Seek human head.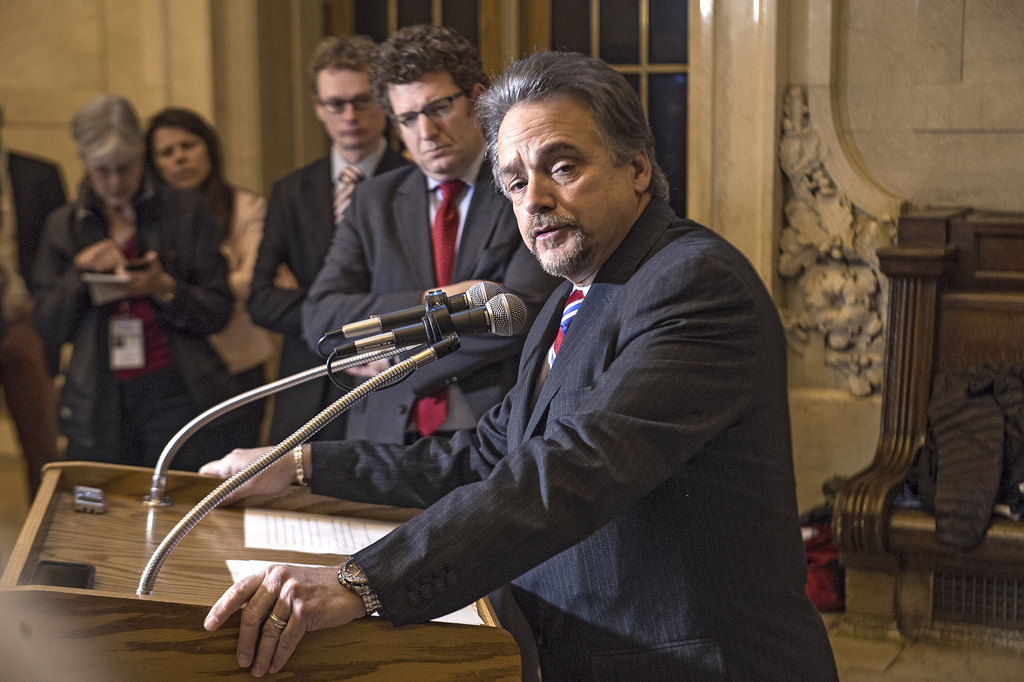
(left=147, top=104, right=216, bottom=193).
